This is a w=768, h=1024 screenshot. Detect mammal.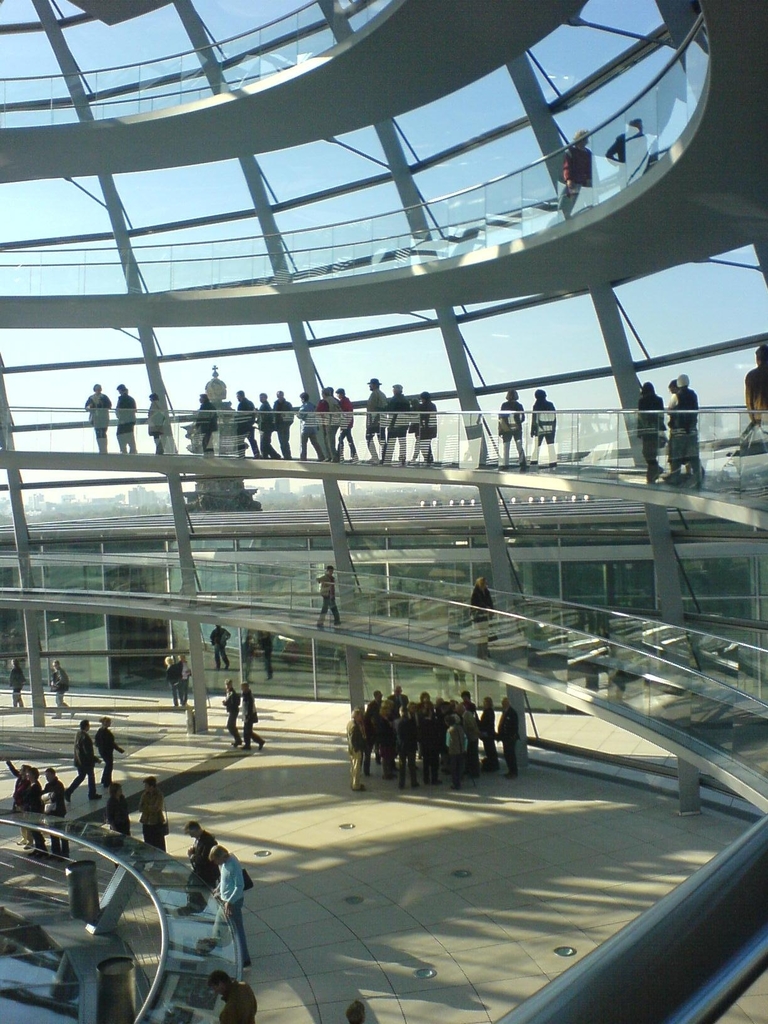
crop(196, 393, 217, 452).
